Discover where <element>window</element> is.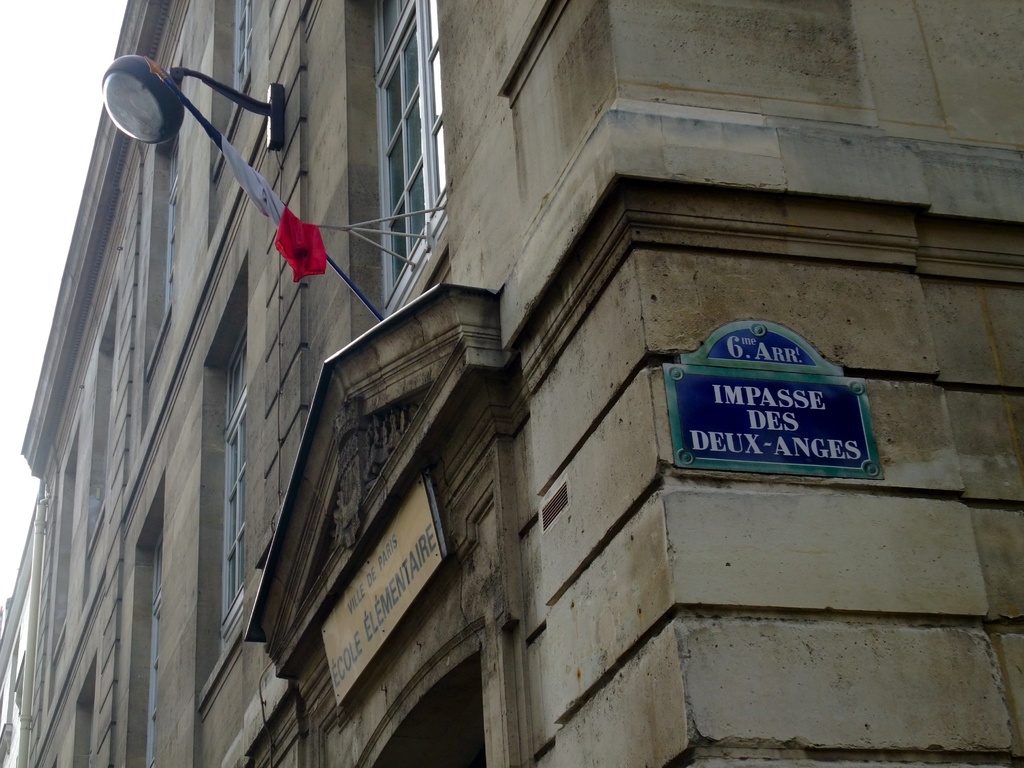
Discovered at rect(211, 0, 248, 179).
